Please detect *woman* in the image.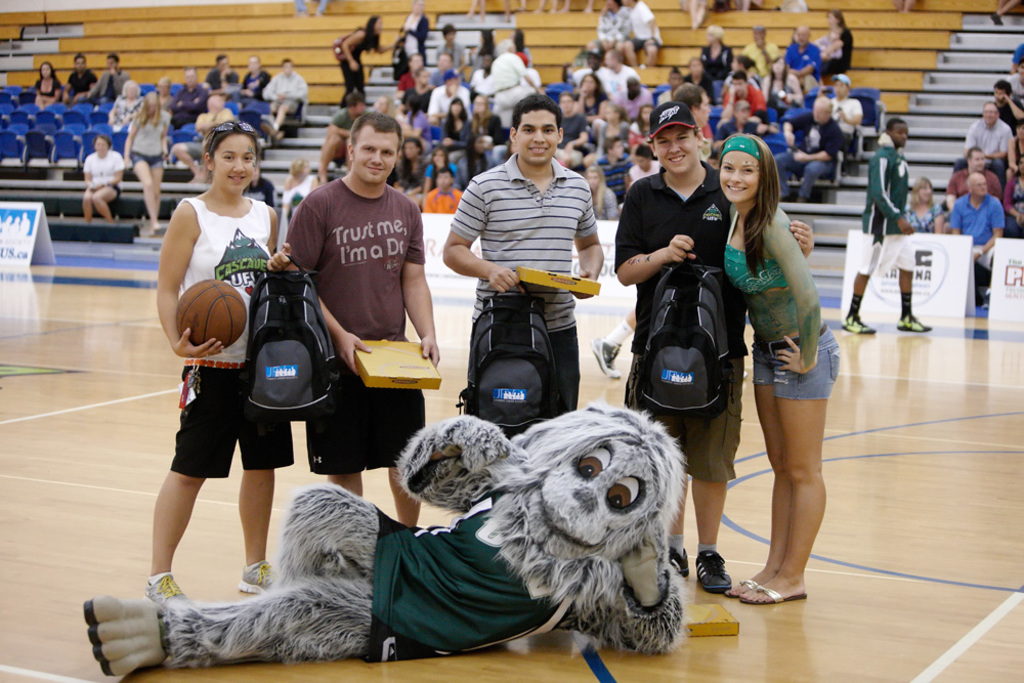
crop(80, 125, 122, 222).
